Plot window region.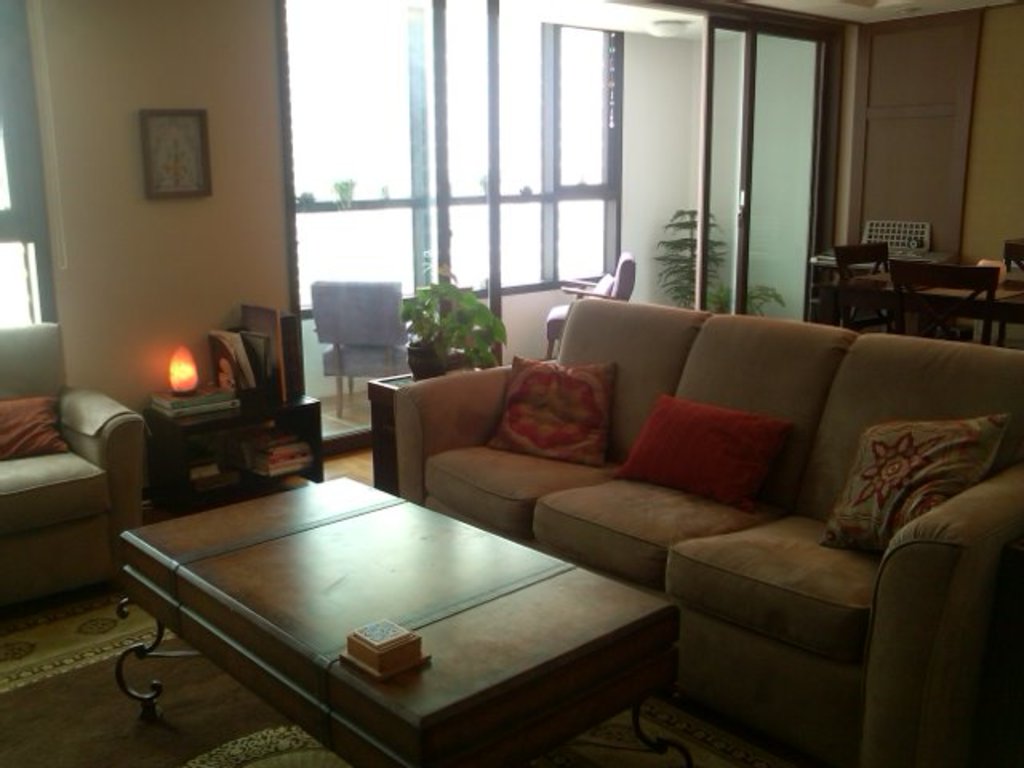
Plotted at x1=275 y1=3 x2=838 y2=461.
